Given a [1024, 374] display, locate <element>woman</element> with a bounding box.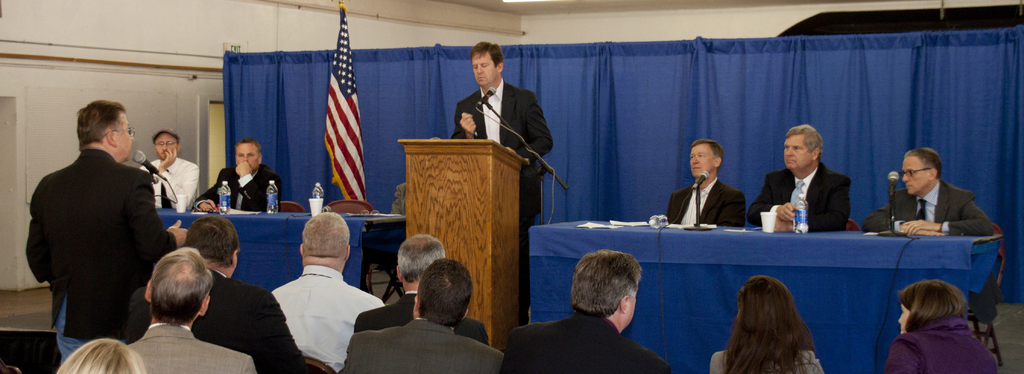
Located: detection(884, 279, 996, 373).
